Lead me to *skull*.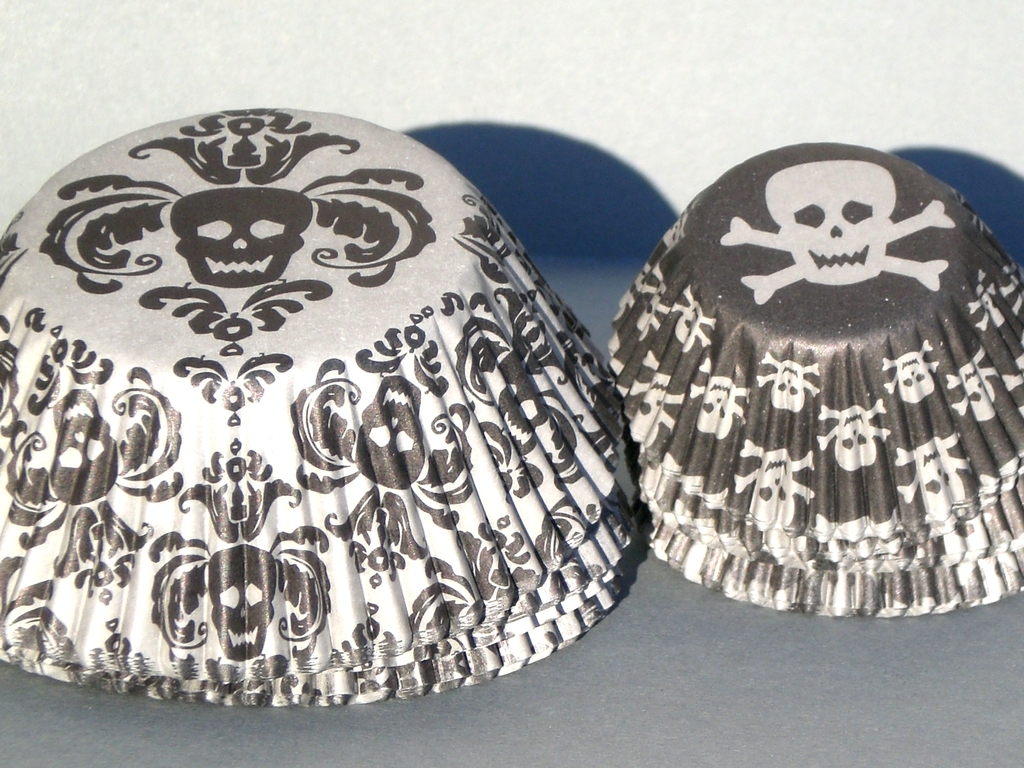
Lead to Rect(699, 377, 739, 439).
